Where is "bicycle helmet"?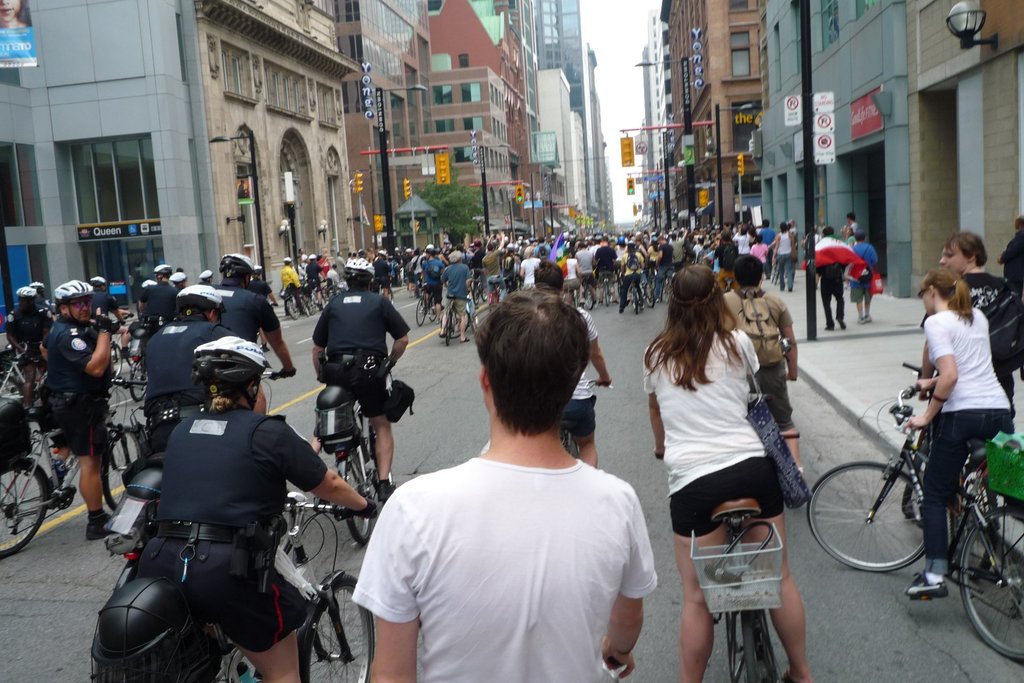
(154, 263, 173, 273).
